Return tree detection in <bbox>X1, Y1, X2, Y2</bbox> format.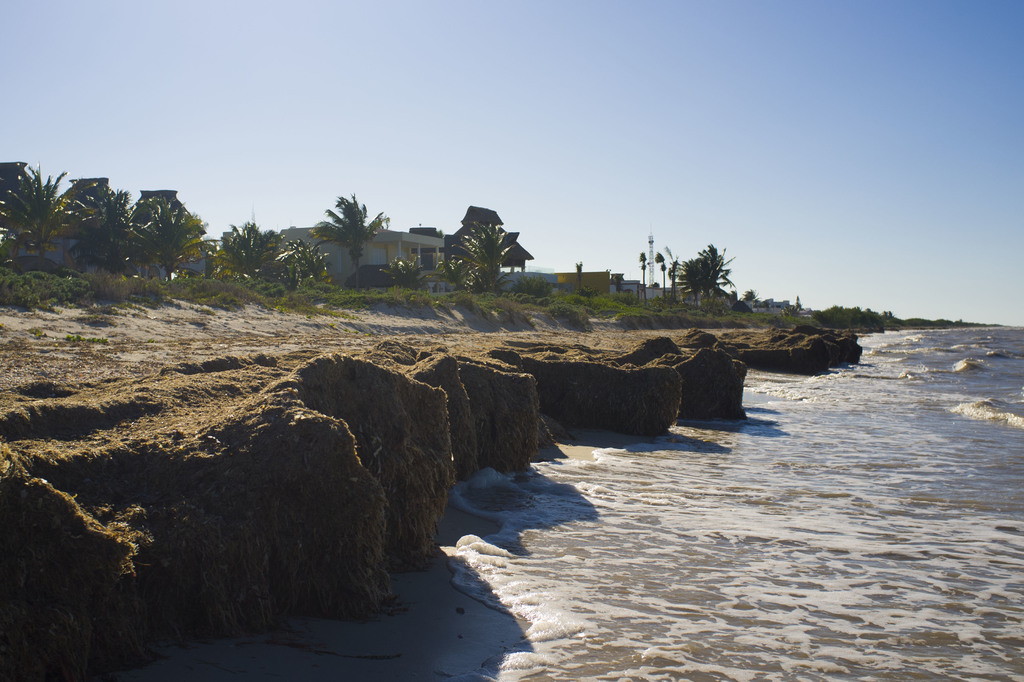
<bbox>689, 242, 740, 309</bbox>.
